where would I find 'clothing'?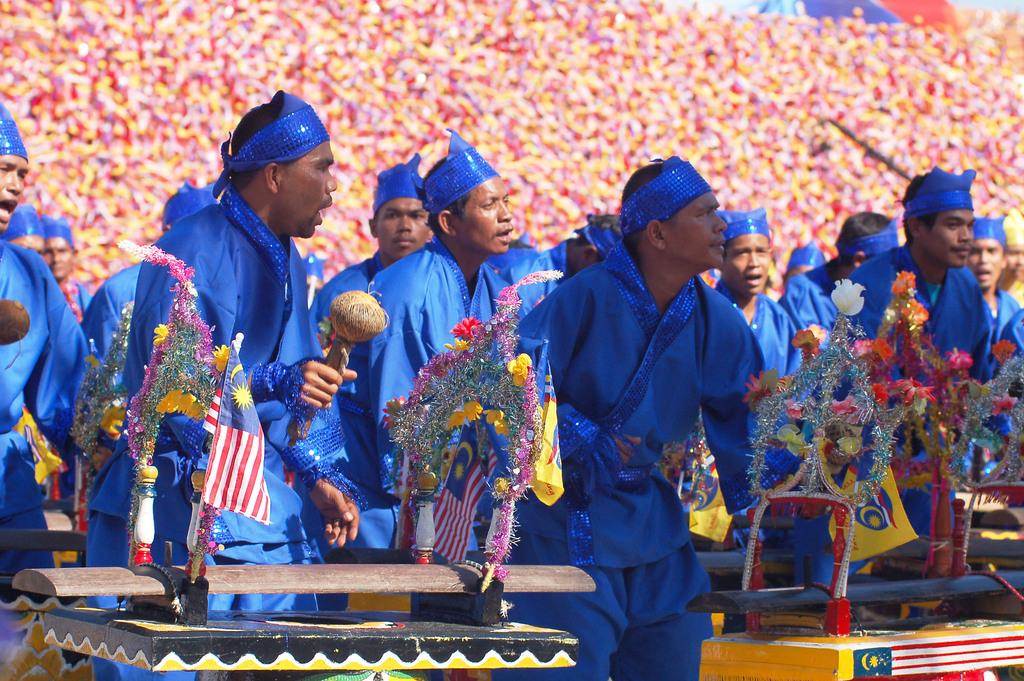
At [left=0, top=233, right=102, bottom=584].
